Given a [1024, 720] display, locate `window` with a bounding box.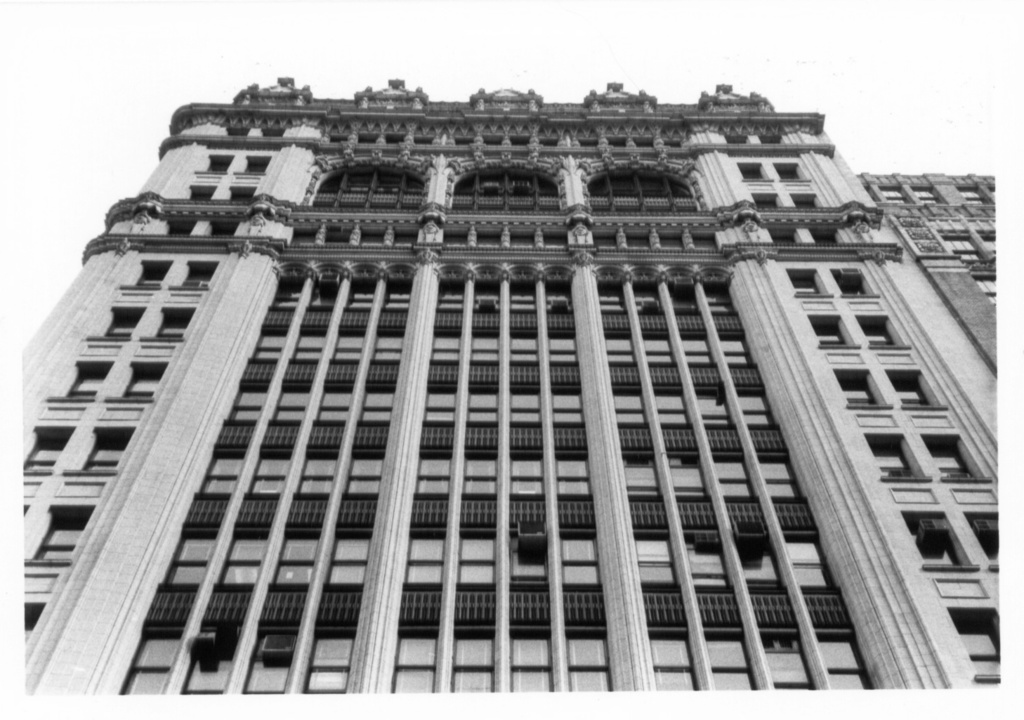
Located: BBox(669, 450, 713, 504).
